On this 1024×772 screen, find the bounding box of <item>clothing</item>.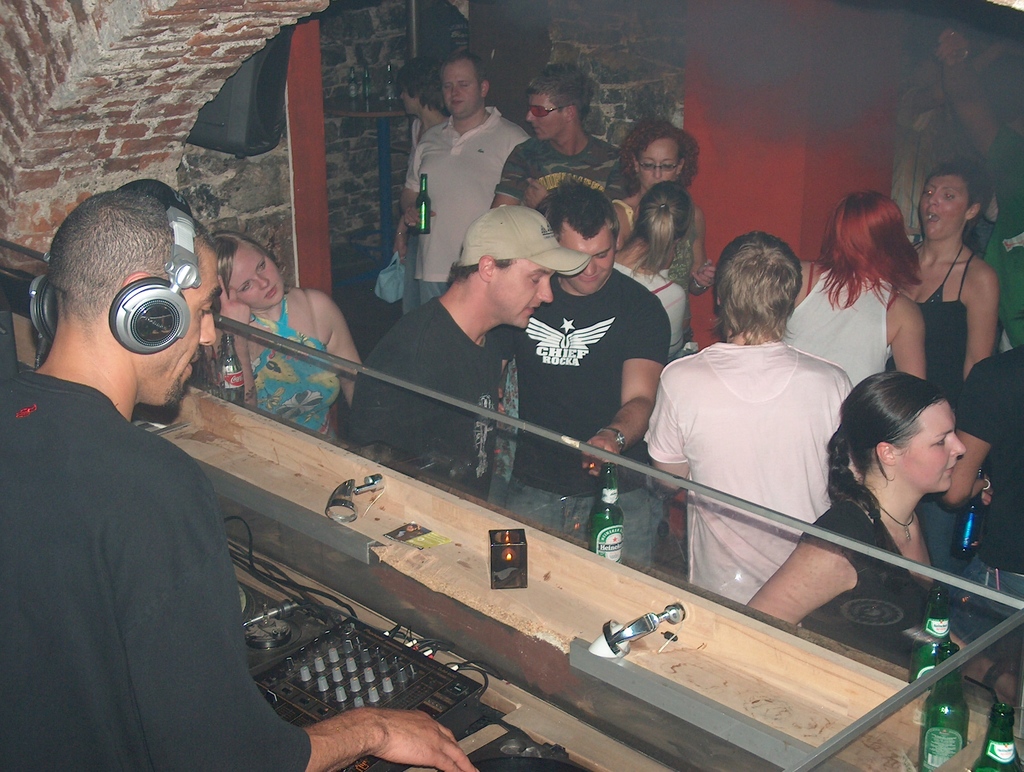
Bounding box: pyautogui.locateOnScreen(355, 297, 524, 487).
